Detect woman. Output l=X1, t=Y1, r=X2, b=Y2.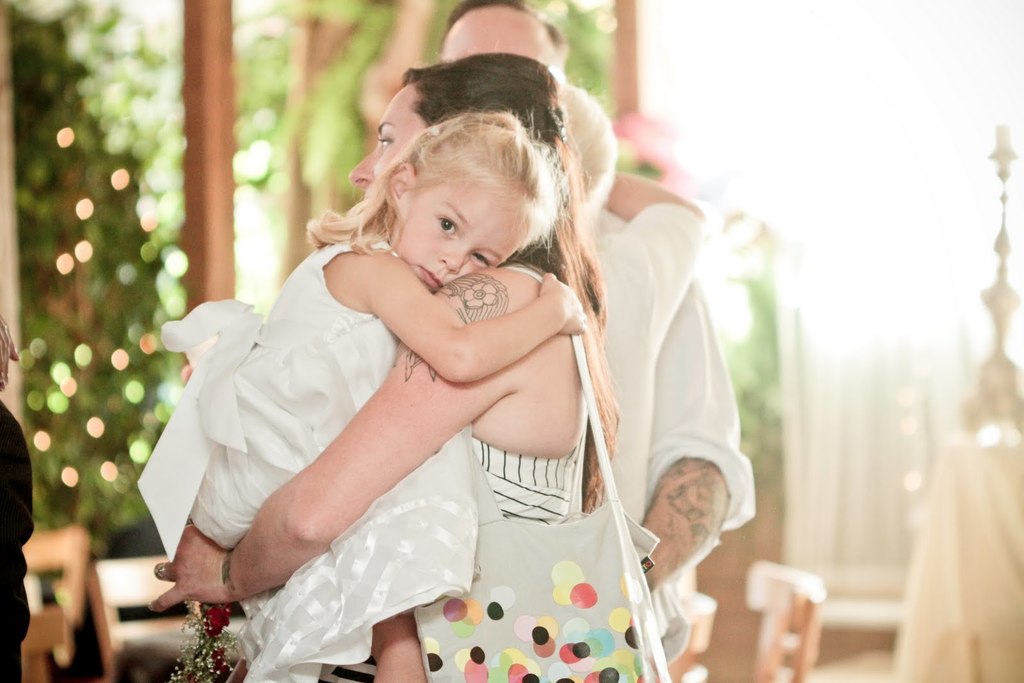
l=150, t=63, r=682, b=682.
